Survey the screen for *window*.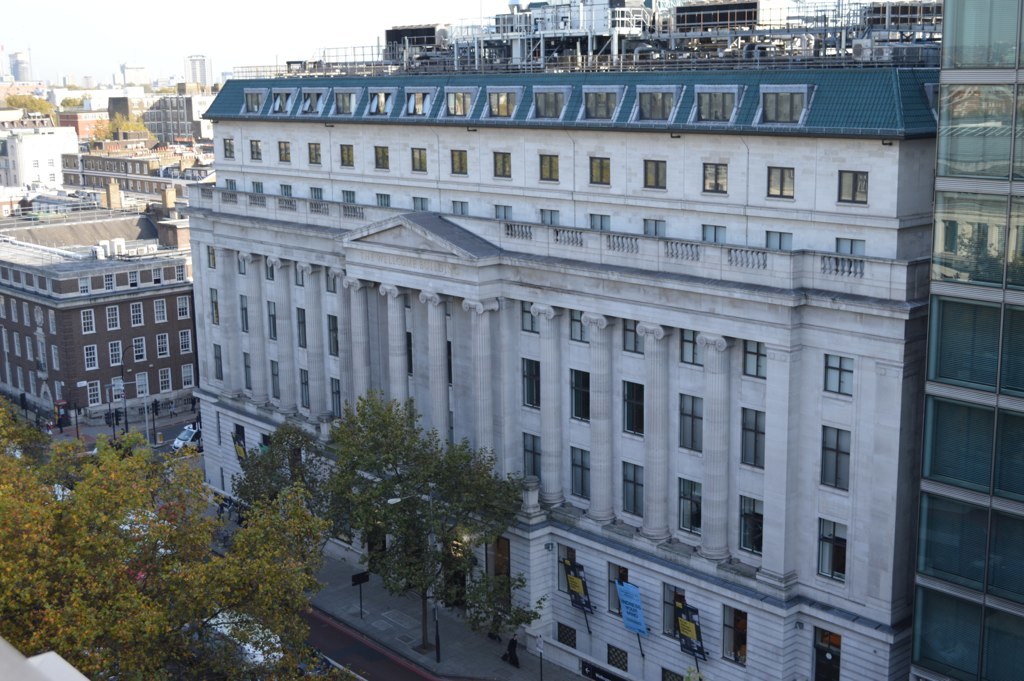
Survey found: crop(493, 198, 514, 227).
